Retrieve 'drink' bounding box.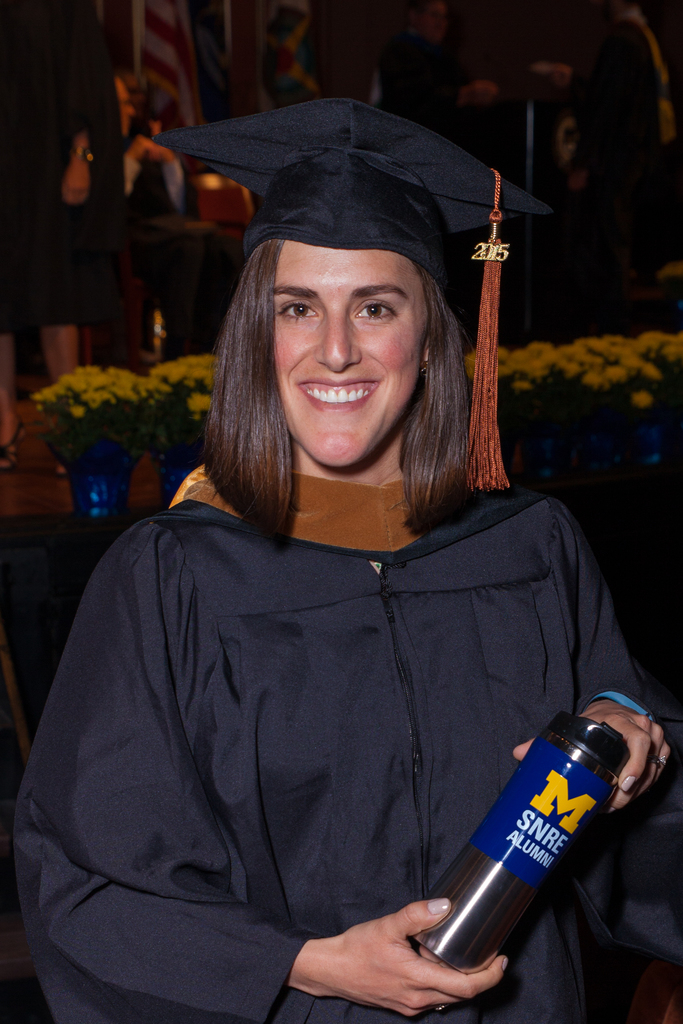
Bounding box: locate(400, 696, 649, 993).
